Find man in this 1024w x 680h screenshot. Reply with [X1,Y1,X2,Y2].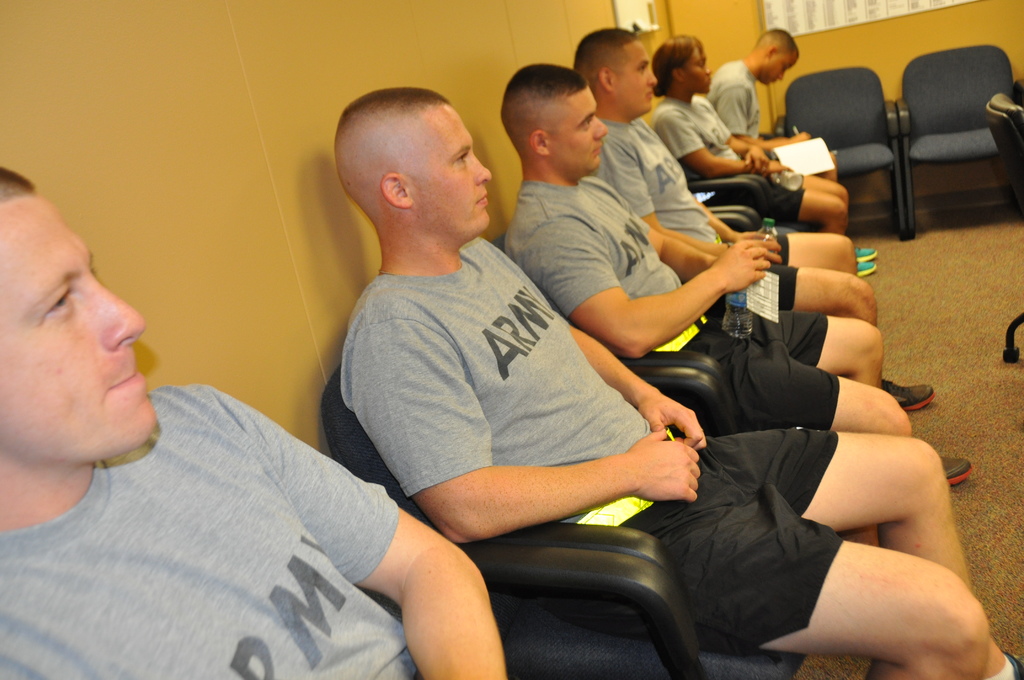
[569,28,938,408].
